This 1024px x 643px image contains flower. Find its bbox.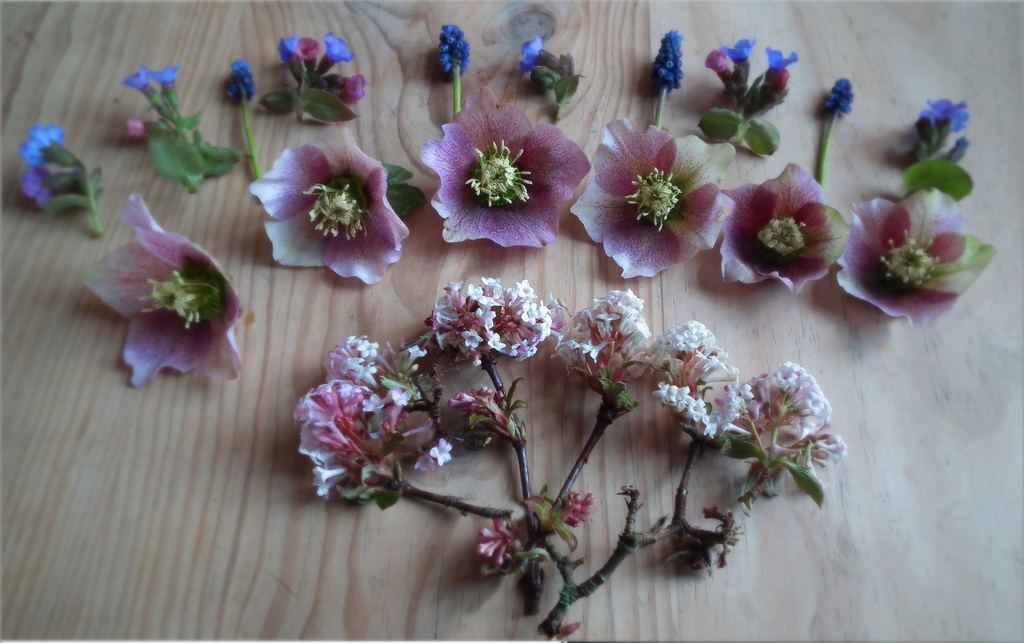
<bbox>278, 33, 299, 63</bbox>.
